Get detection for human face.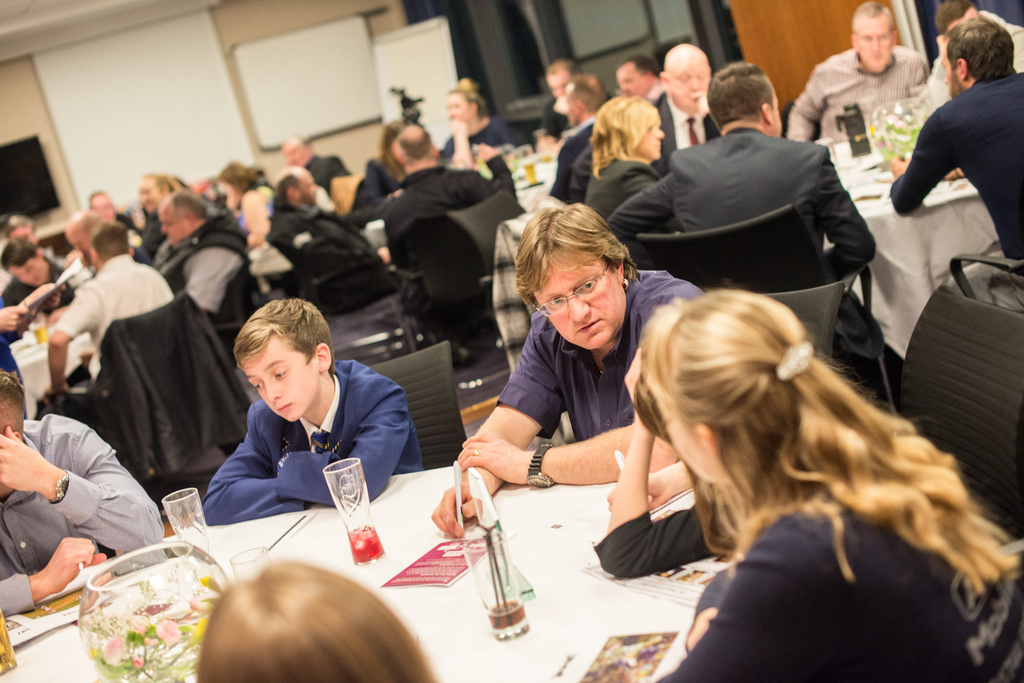
Detection: 452/84/477/124.
